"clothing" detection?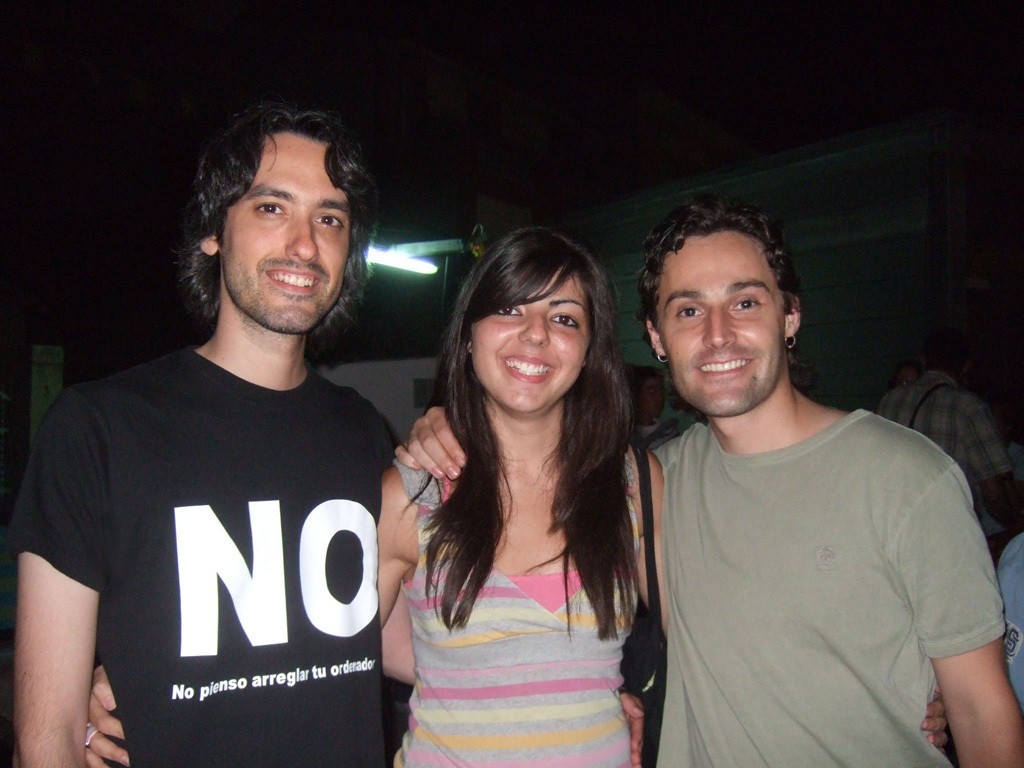
locate(2, 322, 414, 767)
